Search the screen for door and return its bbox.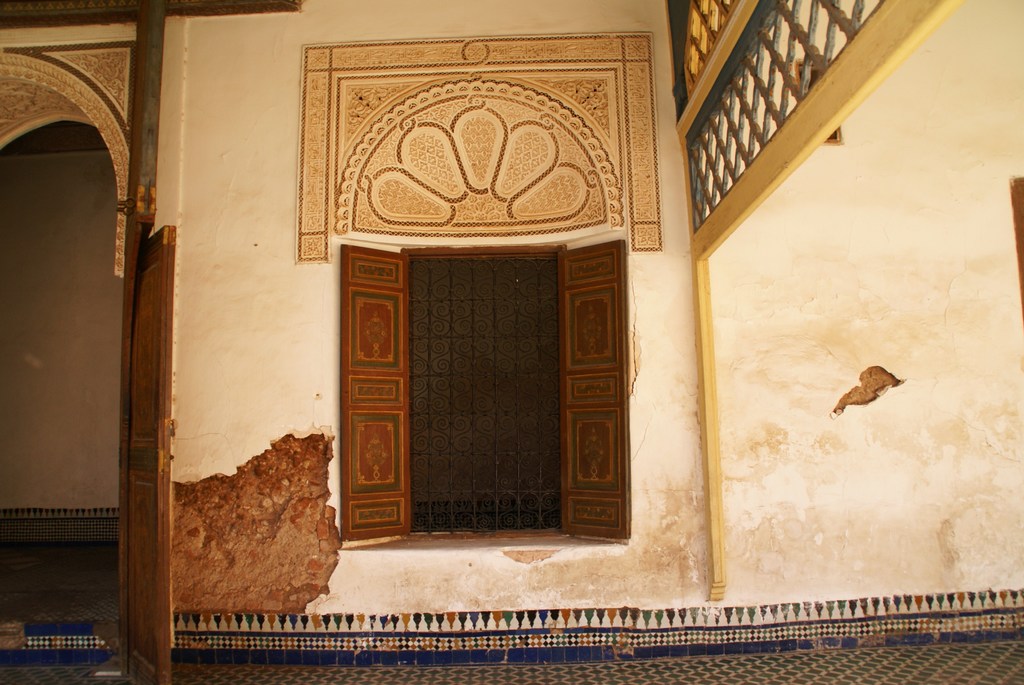
Found: <bbox>120, 224, 177, 684</bbox>.
